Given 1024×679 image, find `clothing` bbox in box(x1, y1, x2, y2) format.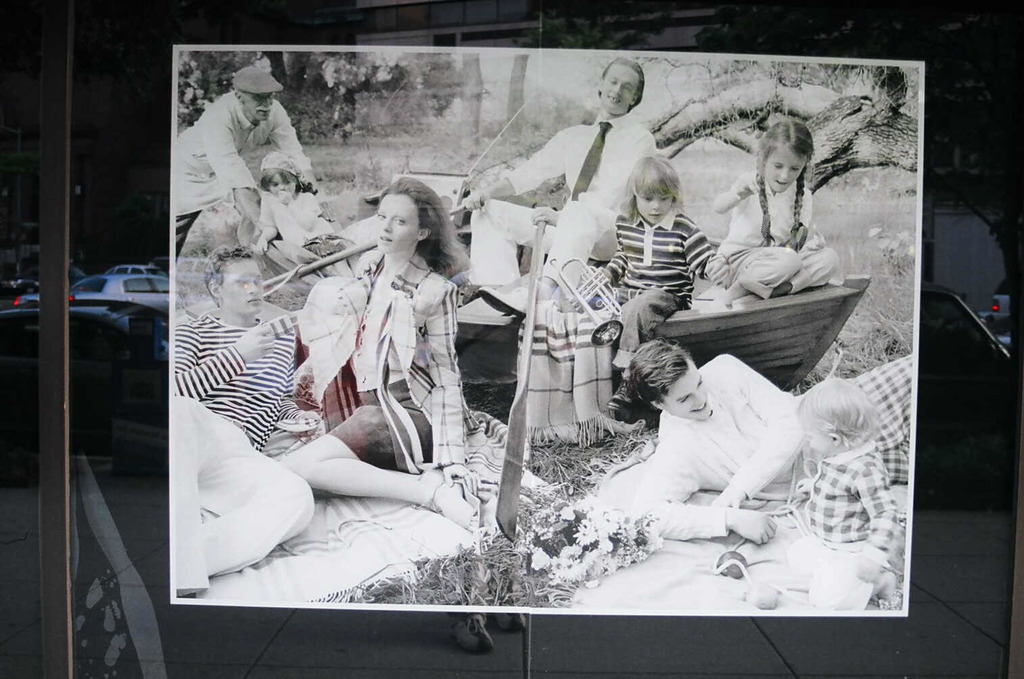
box(164, 305, 317, 586).
